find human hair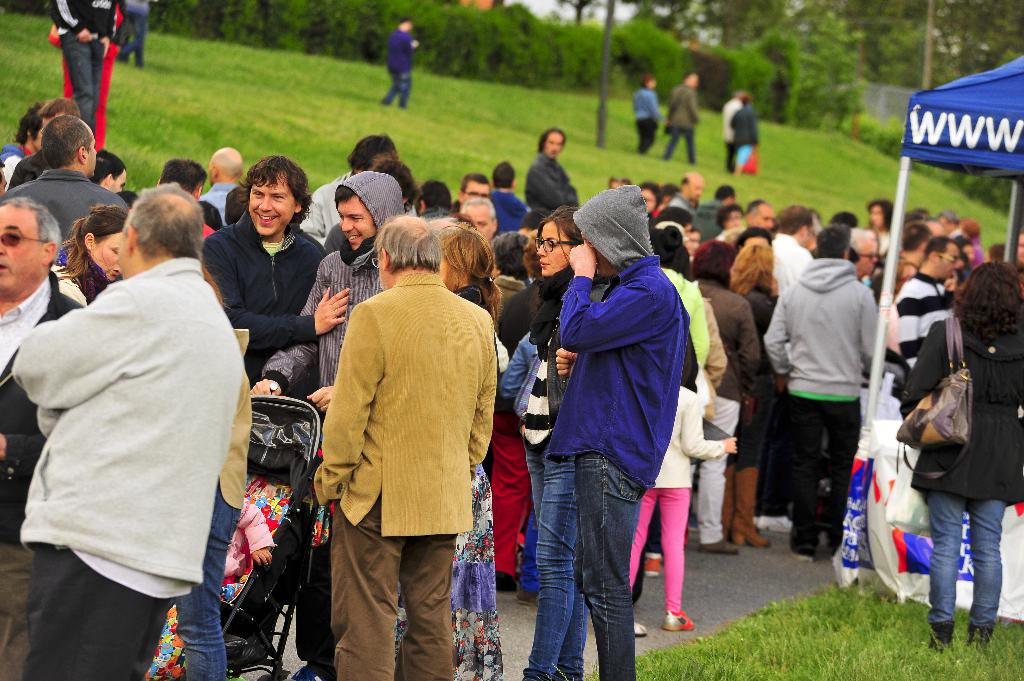
(465, 170, 491, 193)
